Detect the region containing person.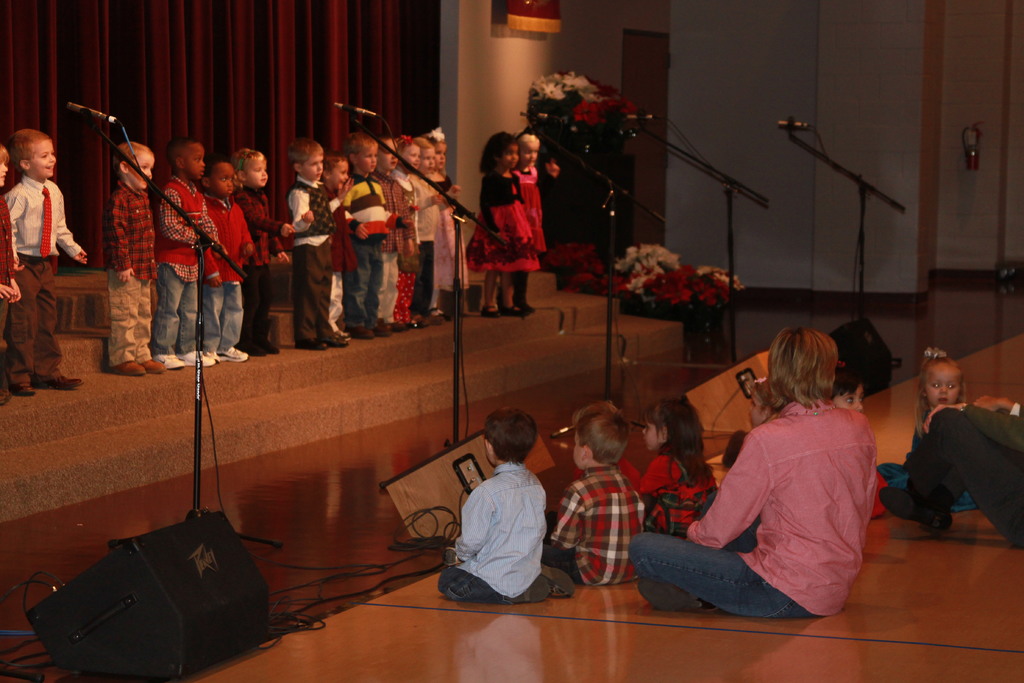
crop(628, 395, 725, 531).
